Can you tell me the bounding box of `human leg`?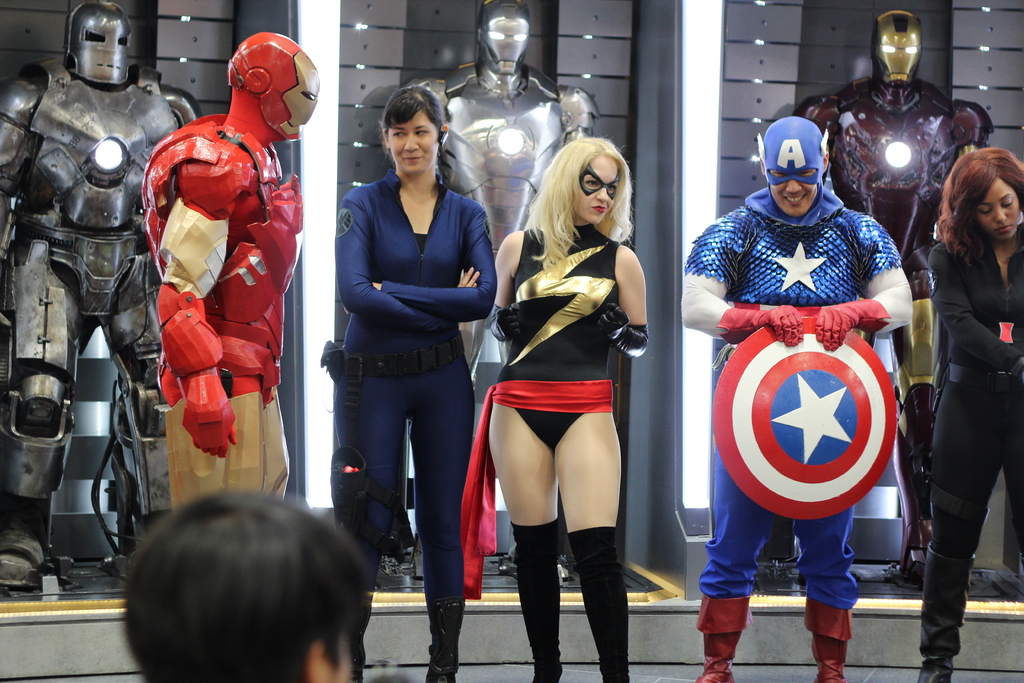
410:368:477:677.
